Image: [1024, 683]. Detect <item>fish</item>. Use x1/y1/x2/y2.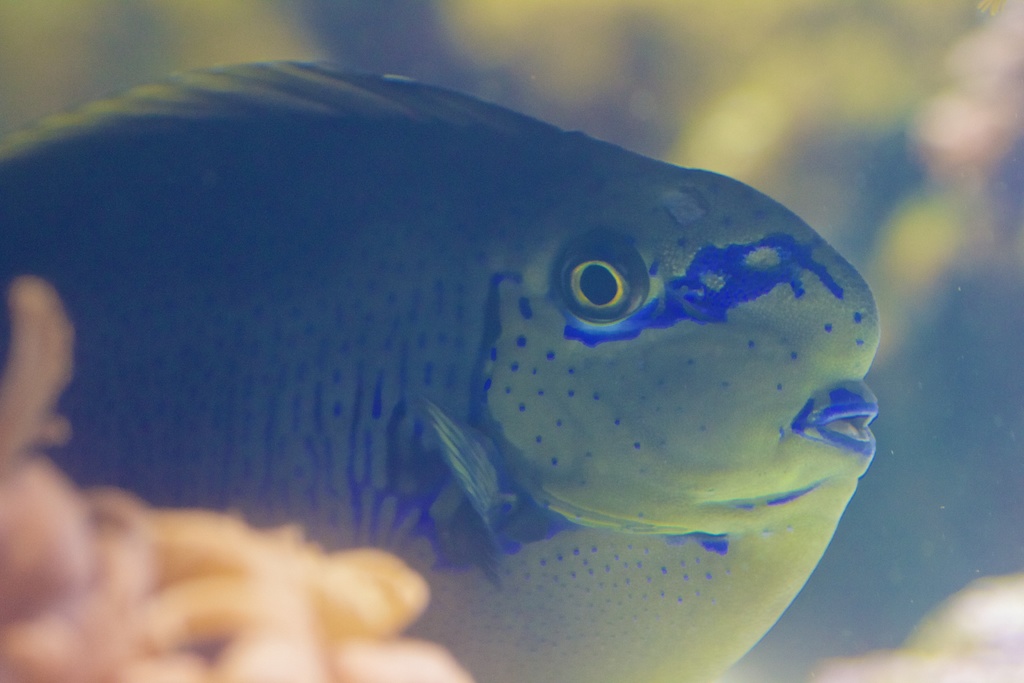
36/27/883/666.
